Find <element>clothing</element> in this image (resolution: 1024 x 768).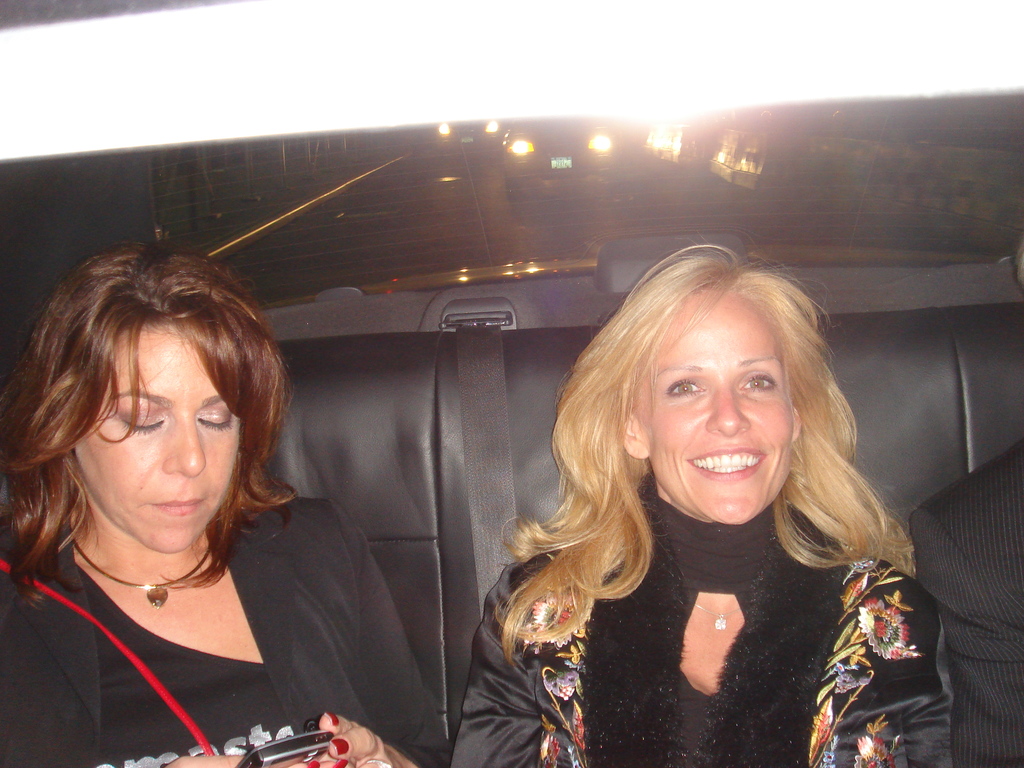
BBox(463, 417, 948, 749).
